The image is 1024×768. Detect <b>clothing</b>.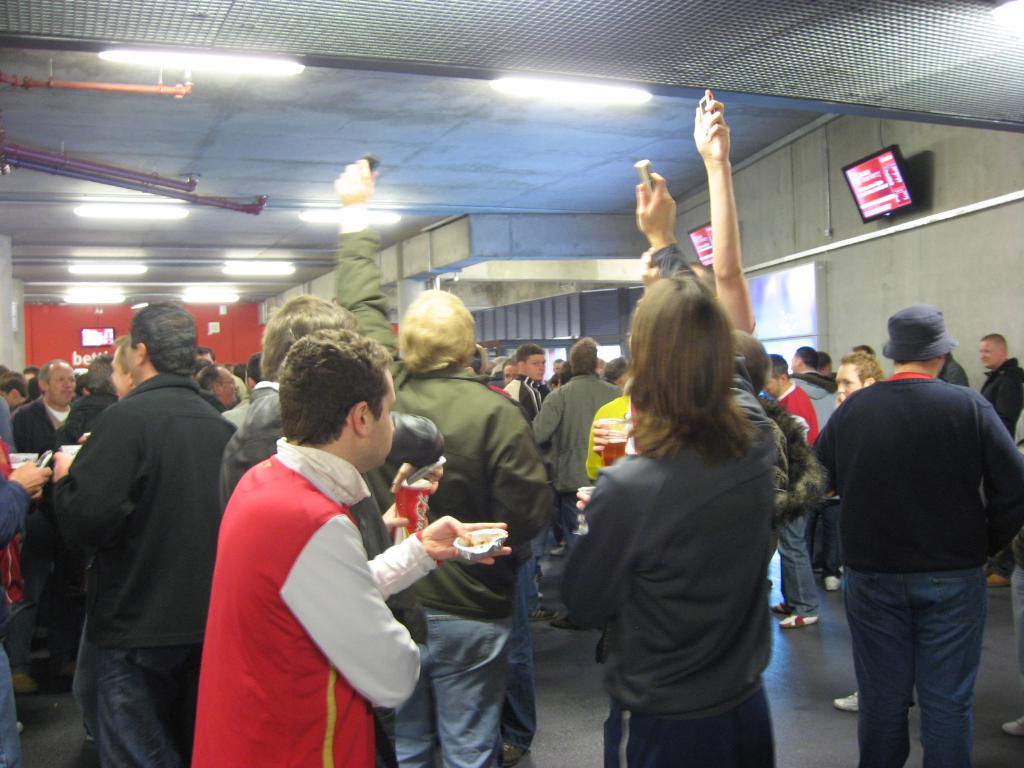
Detection: [537, 369, 626, 522].
